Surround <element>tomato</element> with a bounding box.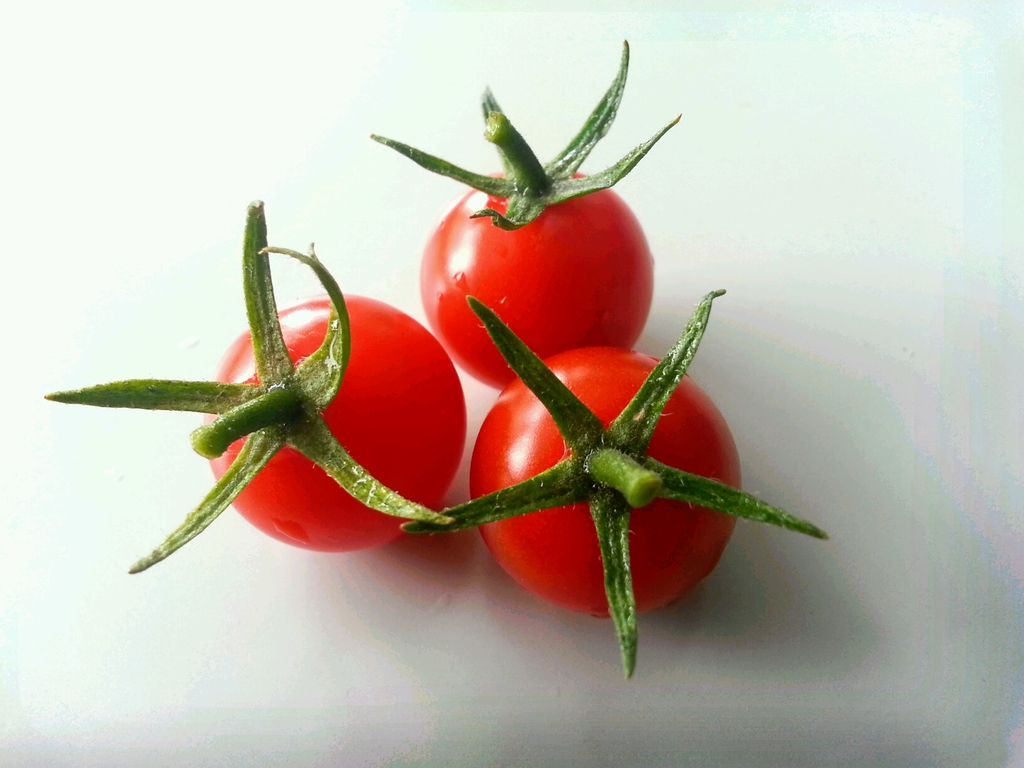
{"left": 371, "top": 37, "right": 681, "bottom": 396}.
